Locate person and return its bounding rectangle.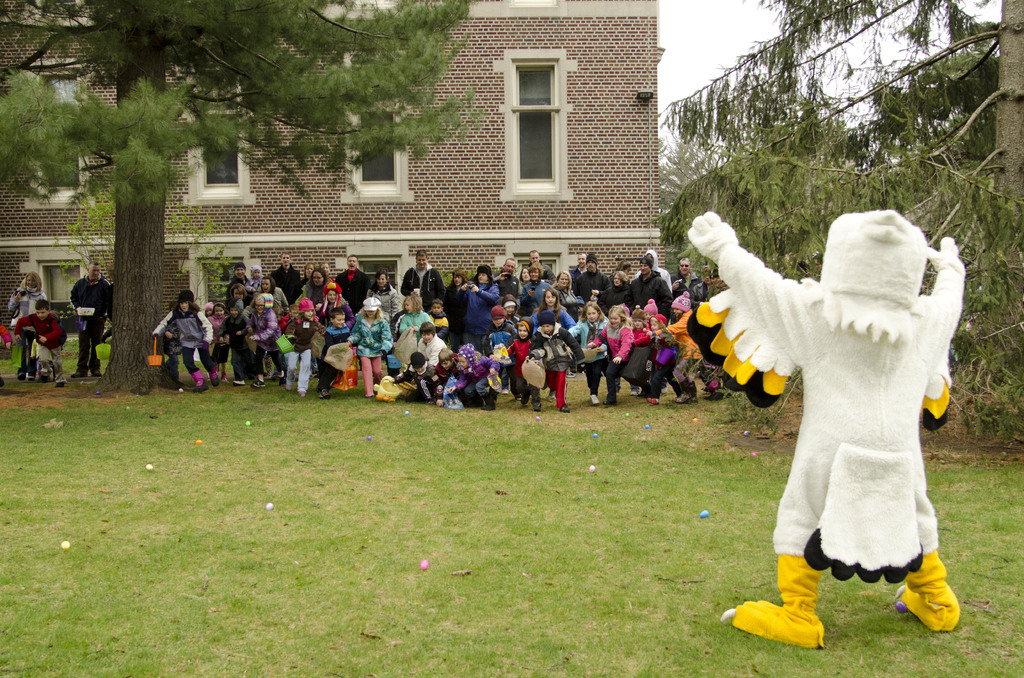
region(0, 323, 14, 361).
